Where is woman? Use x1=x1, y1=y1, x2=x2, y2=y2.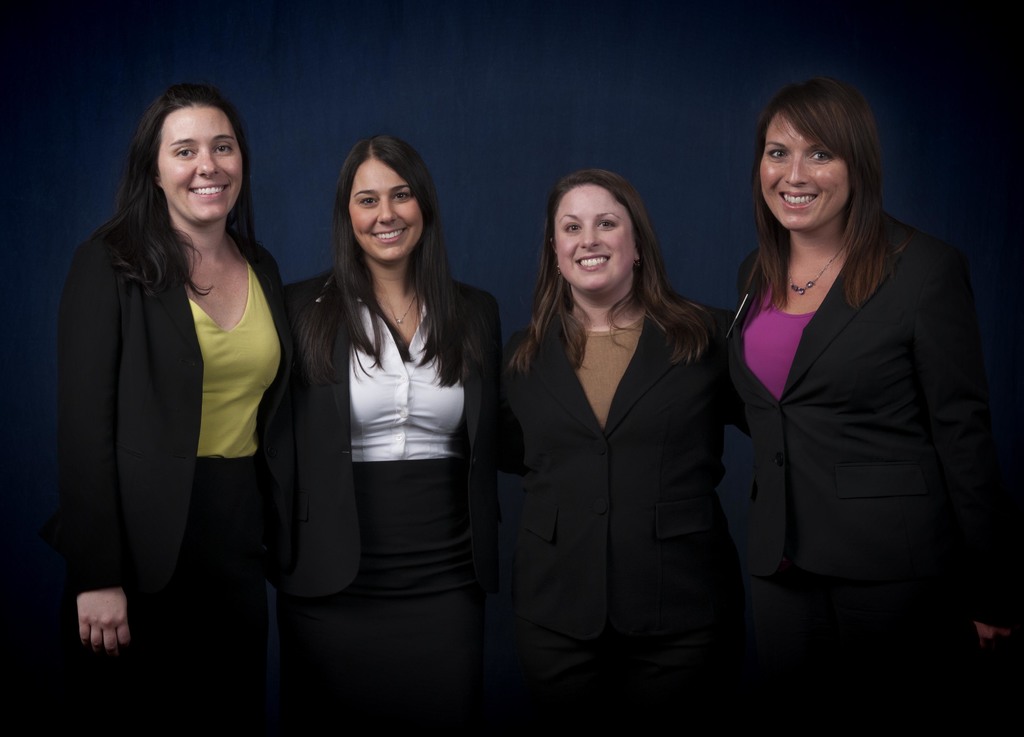
x1=717, y1=85, x2=1020, y2=736.
